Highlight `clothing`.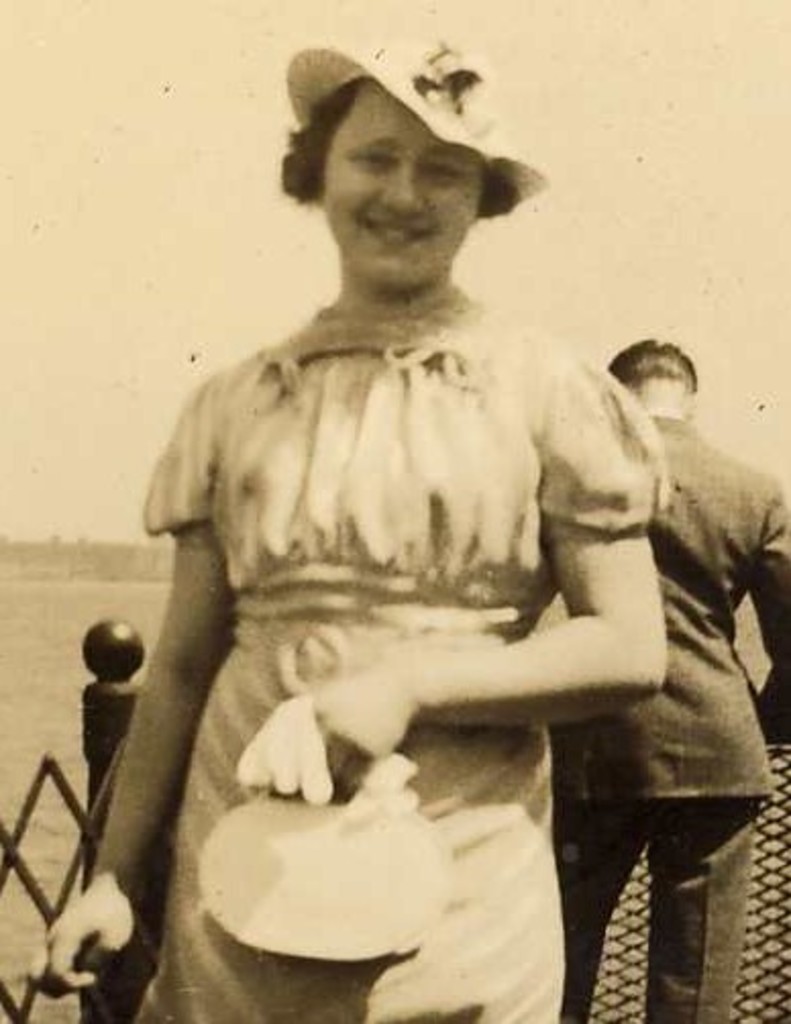
Highlighted region: bbox(544, 418, 789, 1022).
